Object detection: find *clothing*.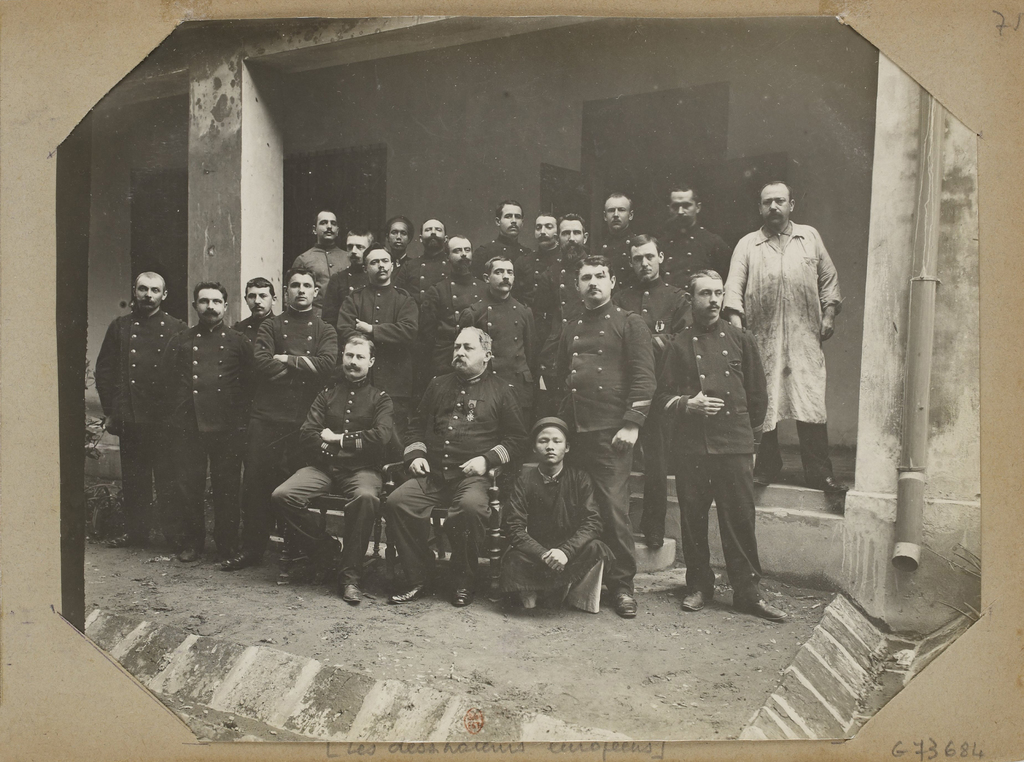
detection(723, 222, 847, 489).
